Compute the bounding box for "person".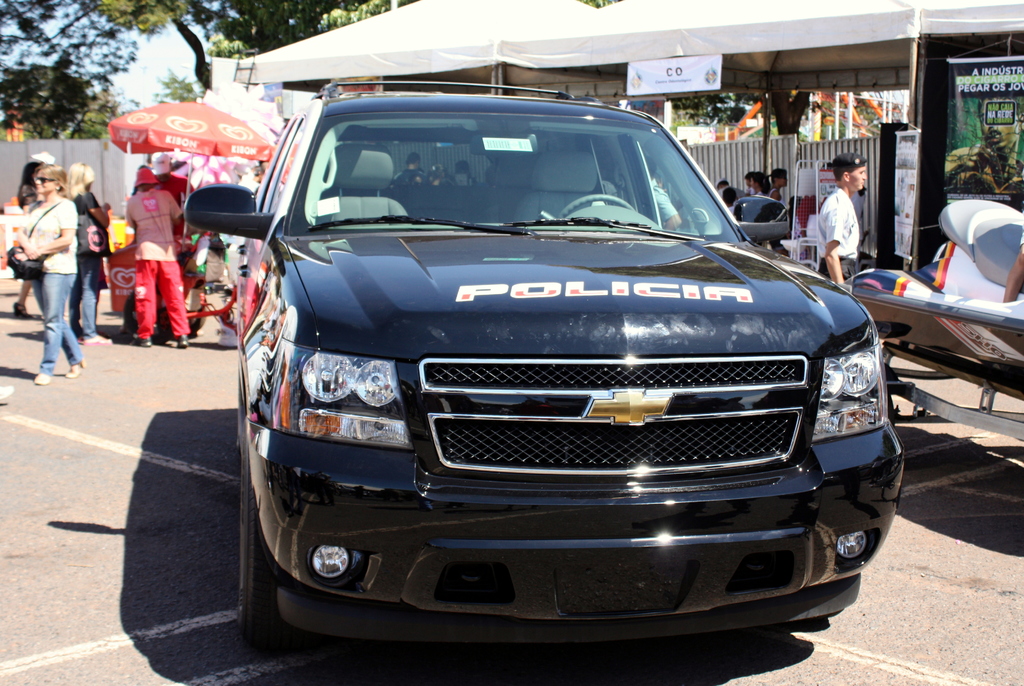
[430, 164, 451, 183].
